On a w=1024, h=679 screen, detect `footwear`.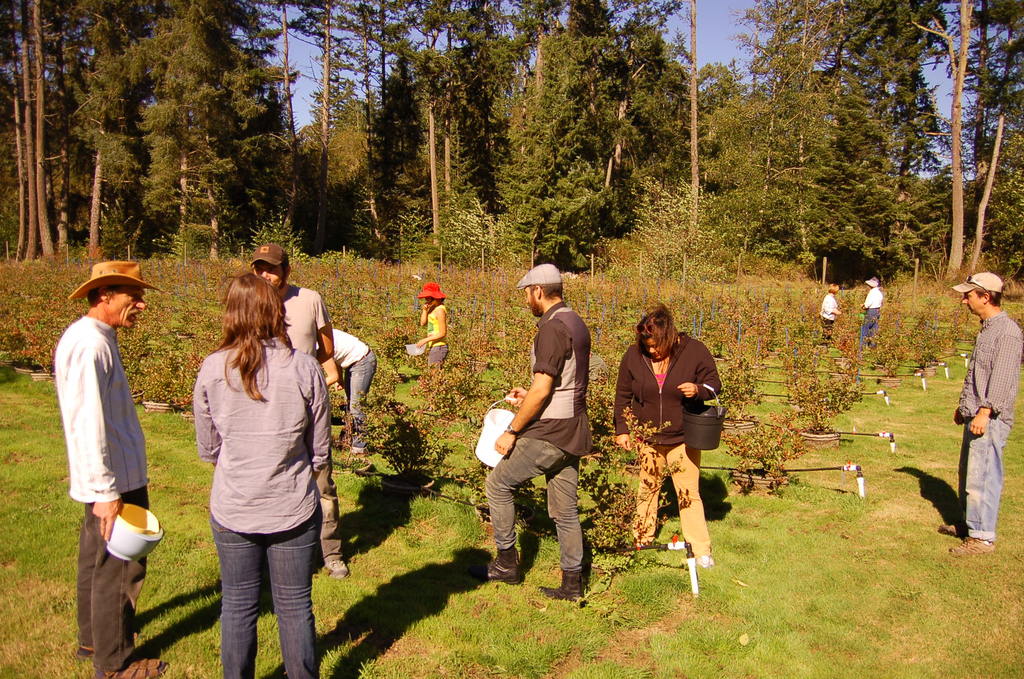
rect(940, 516, 968, 541).
